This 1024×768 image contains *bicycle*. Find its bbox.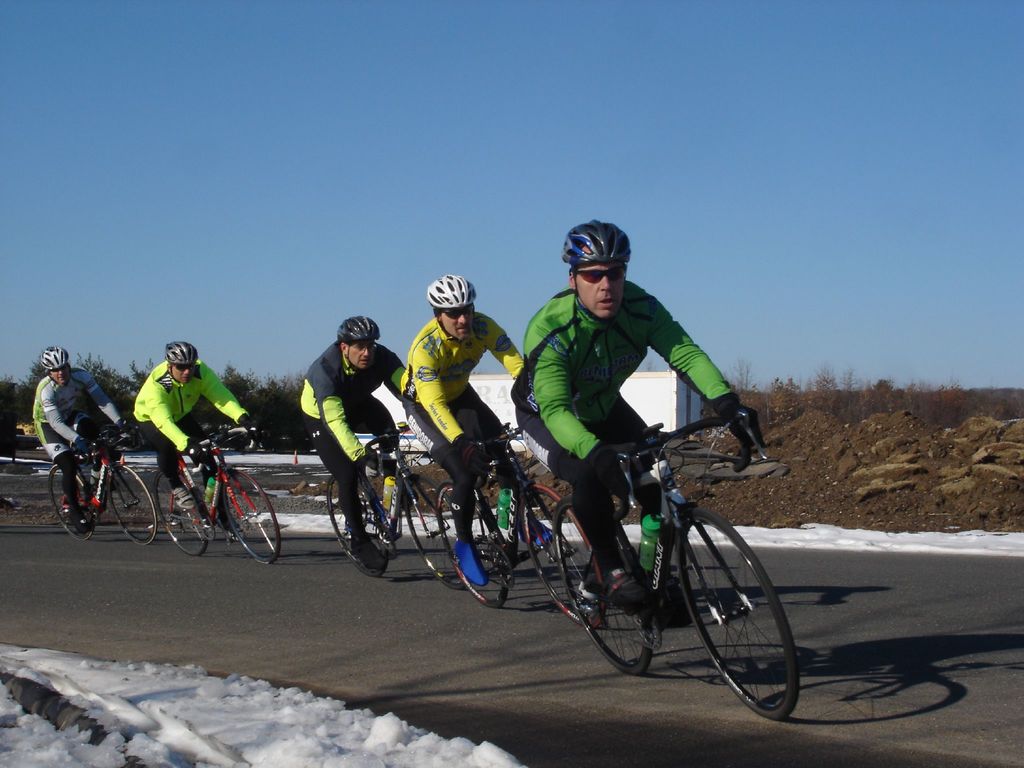
crop(47, 429, 157, 544).
